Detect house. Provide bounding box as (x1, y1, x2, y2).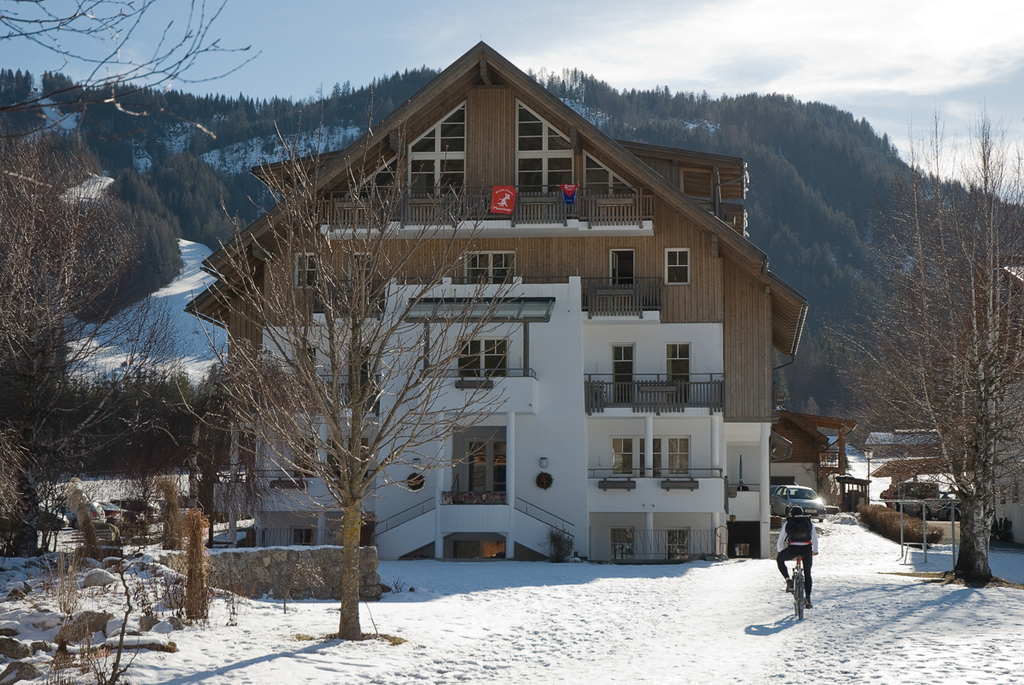
(980, 262, 1023, 542).
